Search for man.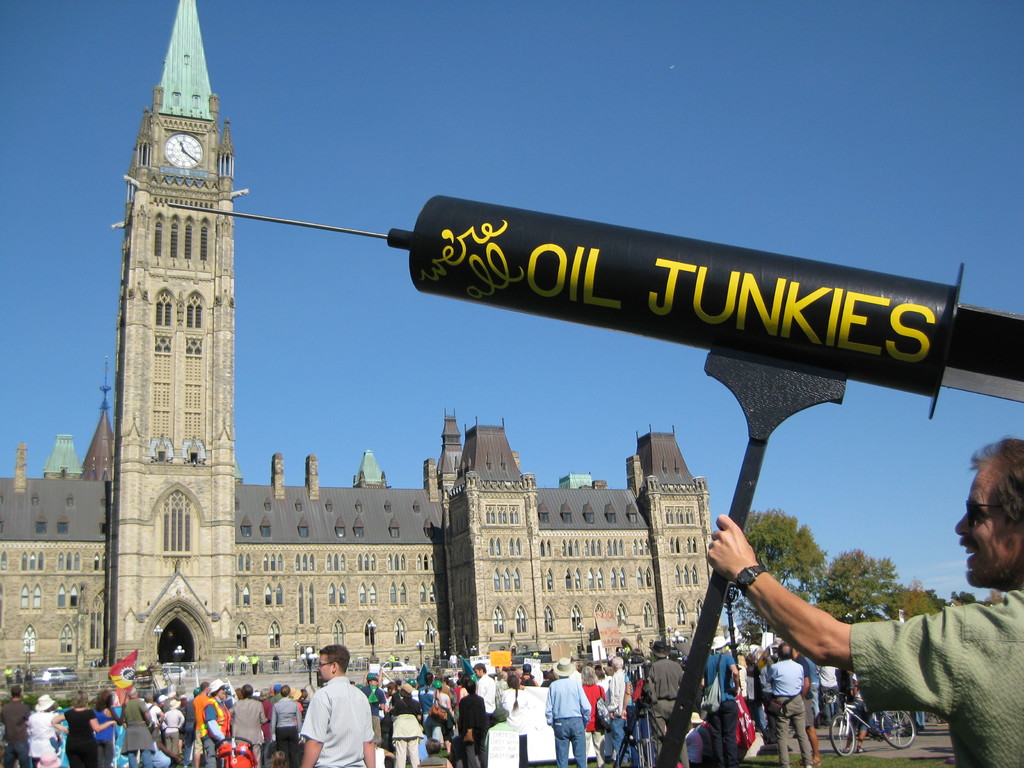
Found at select_region(797, 650, 824, 765).
